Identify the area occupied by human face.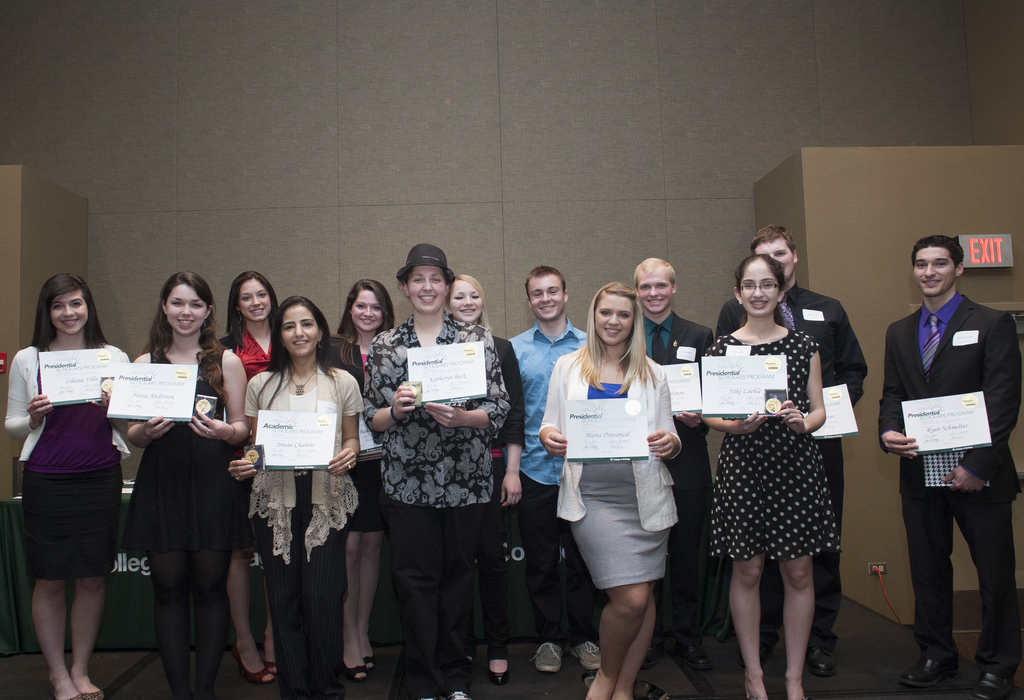
Area: [x1=348, y1=290, x2=381, y2=330].
